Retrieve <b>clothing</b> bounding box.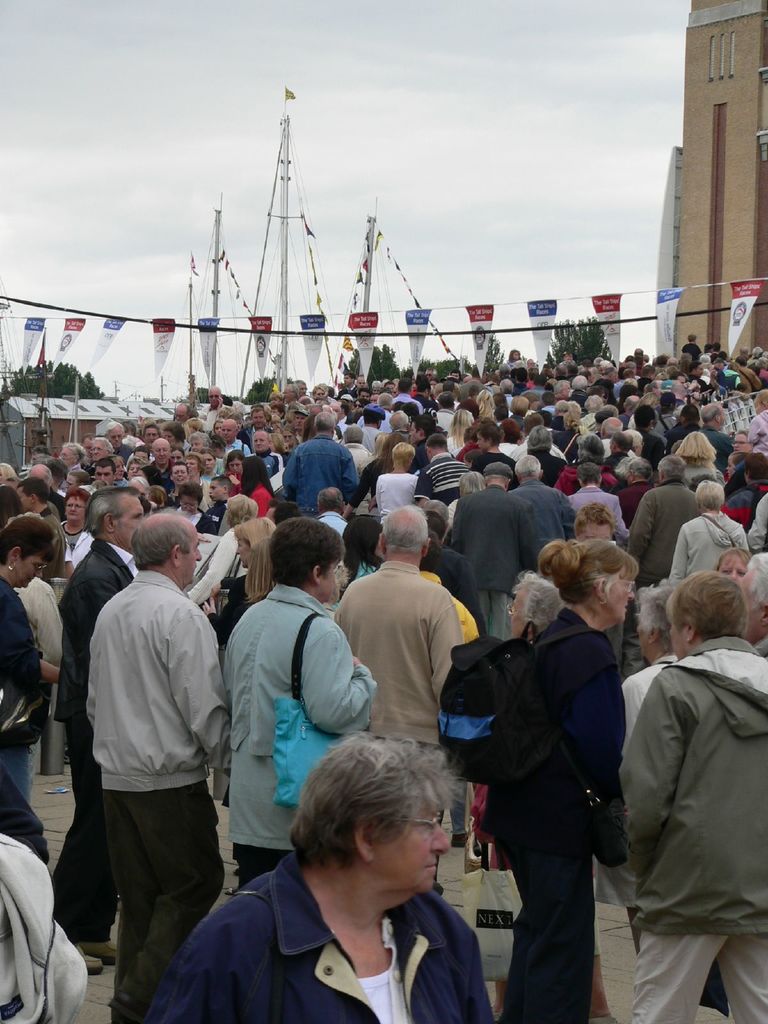
Bounding box: [x1=126, y1=853, x2=508, y2=1023].
